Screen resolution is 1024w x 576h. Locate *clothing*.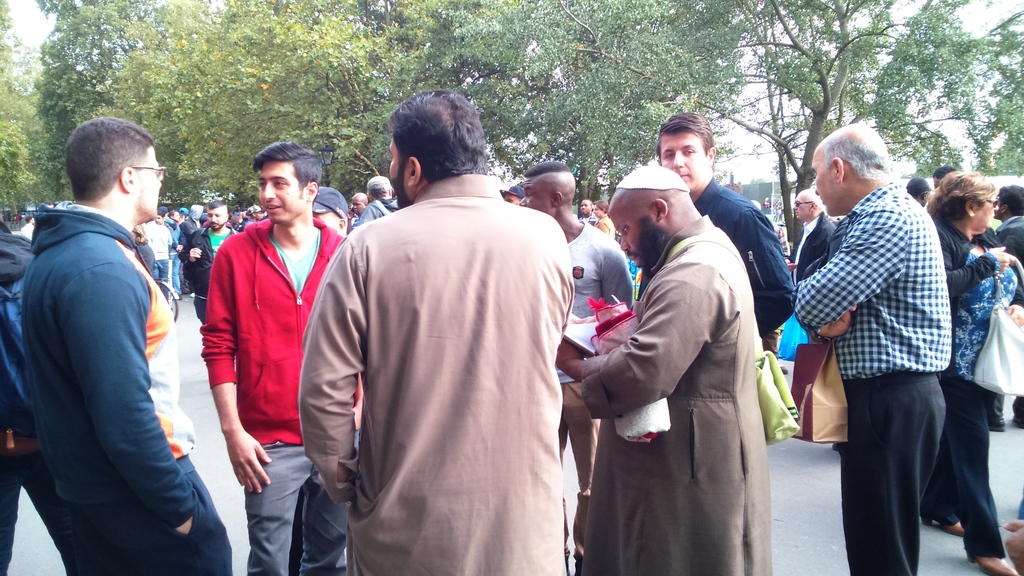
(left=179, top=222, right=237, bottom=320).
